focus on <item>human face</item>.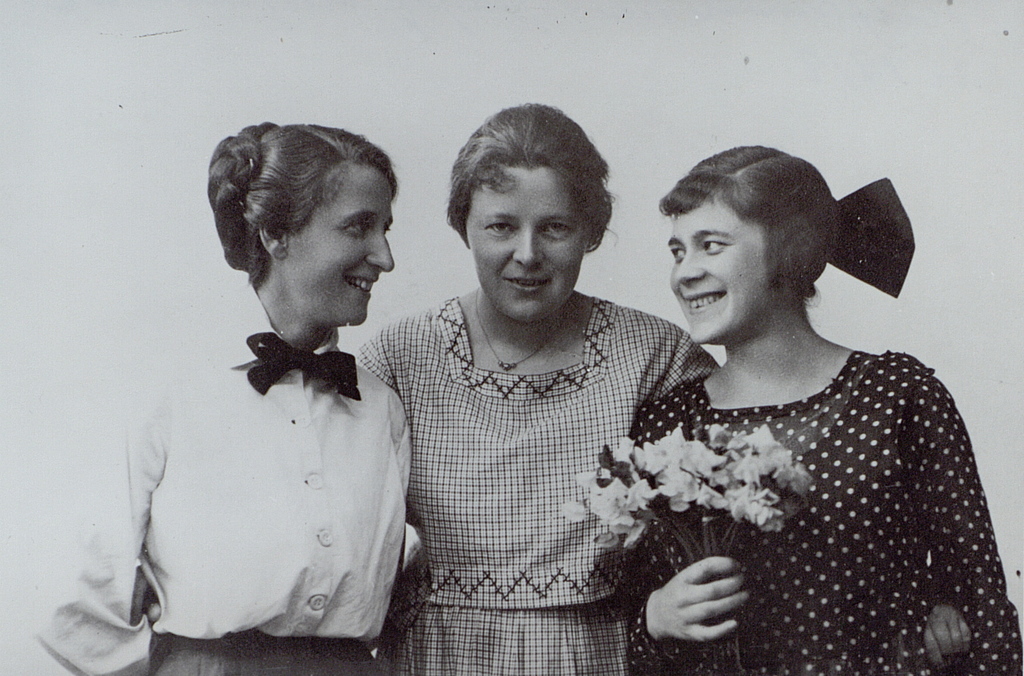
Focused at (left=671, top=205, right=769, bottom=343).
